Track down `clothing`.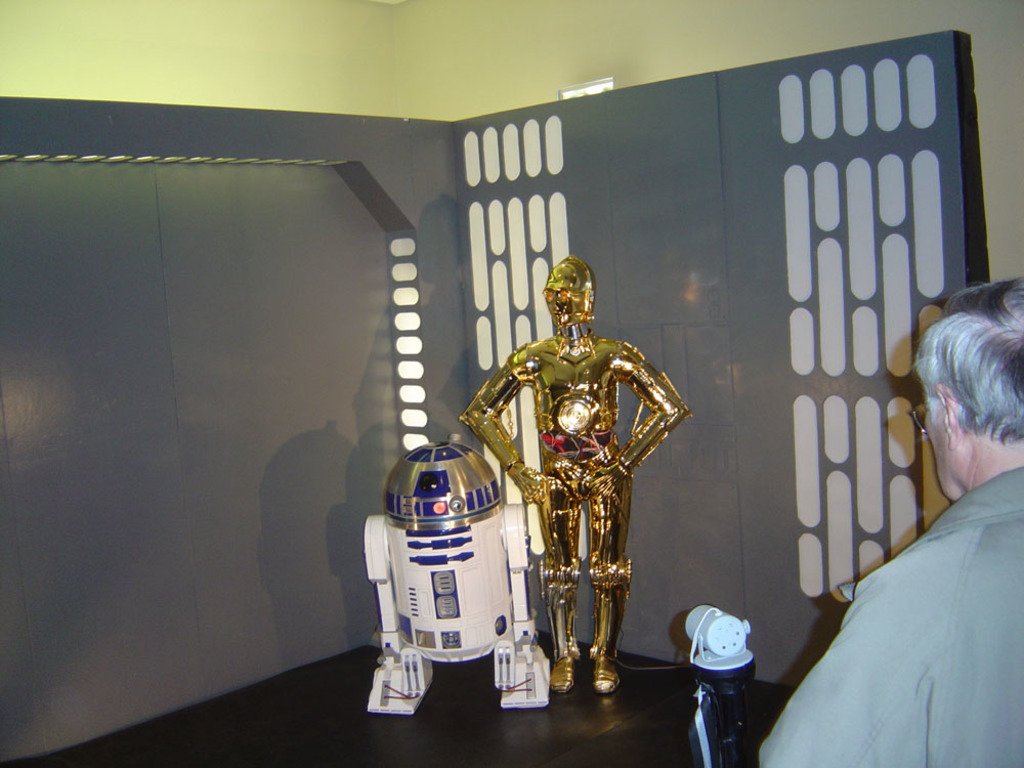
Tracked to region(782, 418, 1018, 765).
